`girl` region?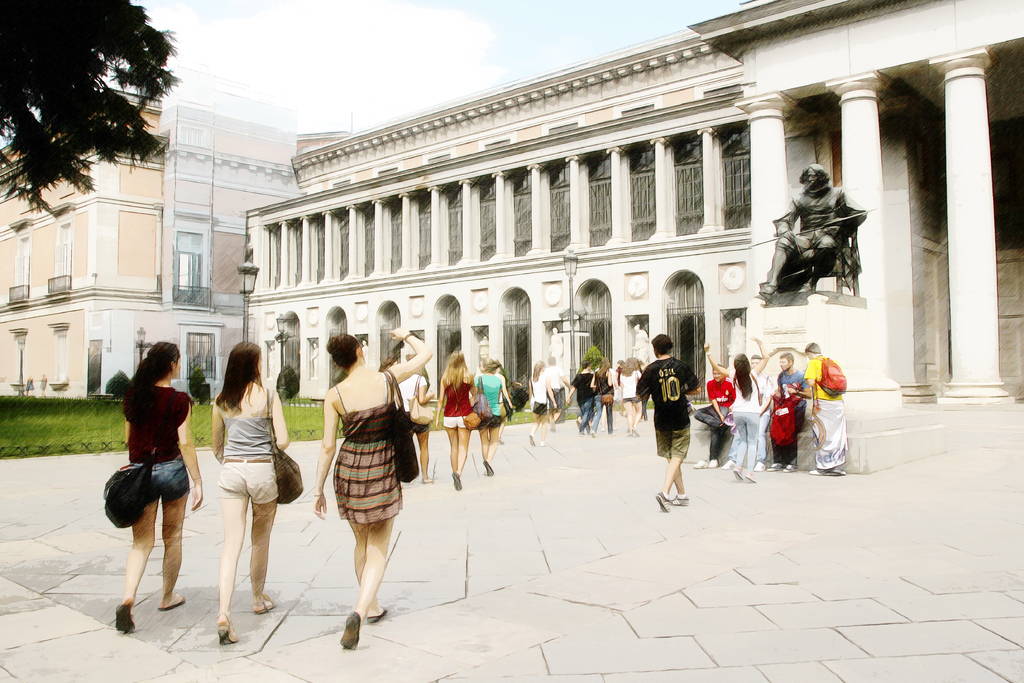
crop(590, 358, 616, 435)
